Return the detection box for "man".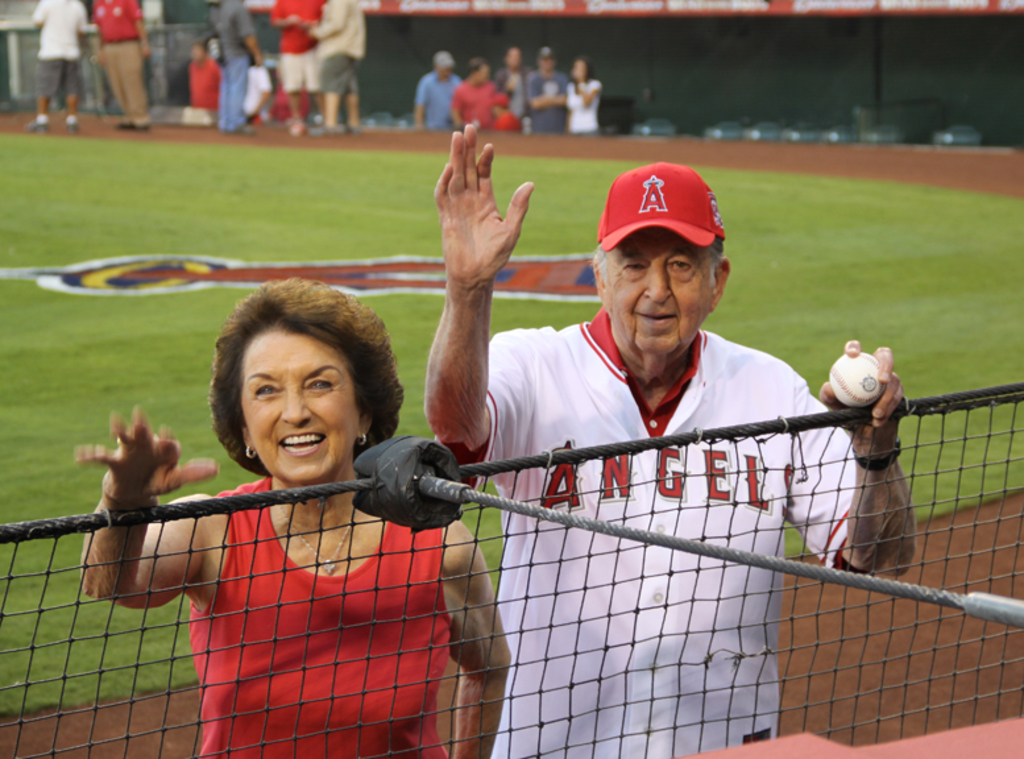
87:0:149:132.
